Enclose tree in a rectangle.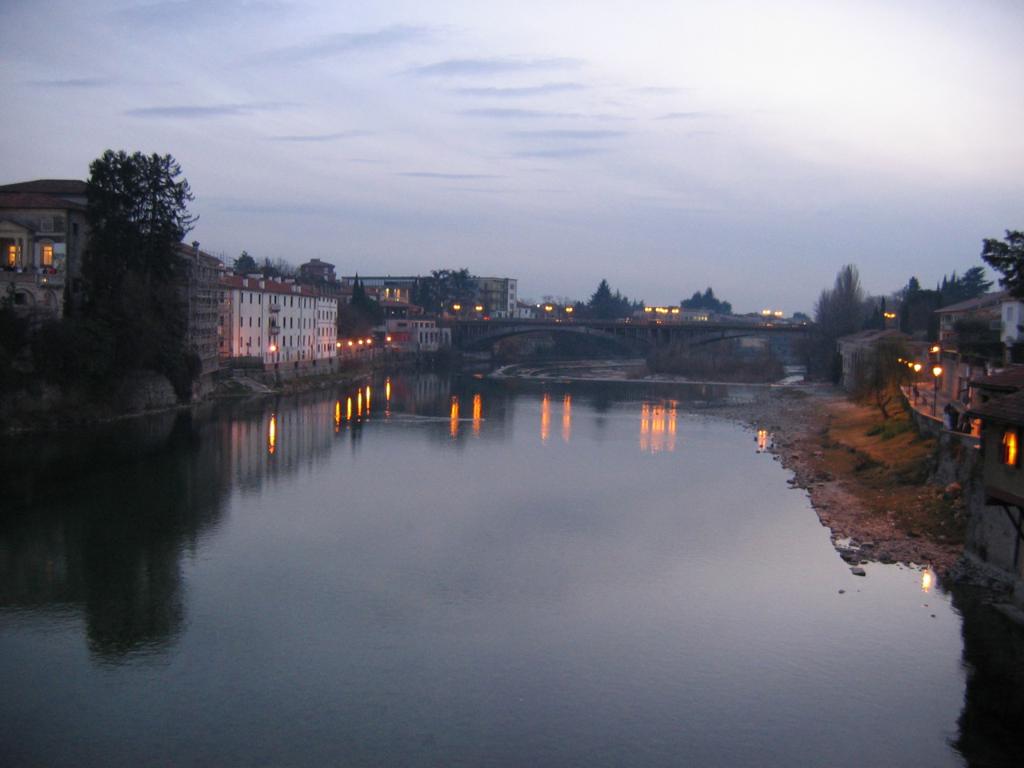
bbox=[802, 262, 910, 332].
